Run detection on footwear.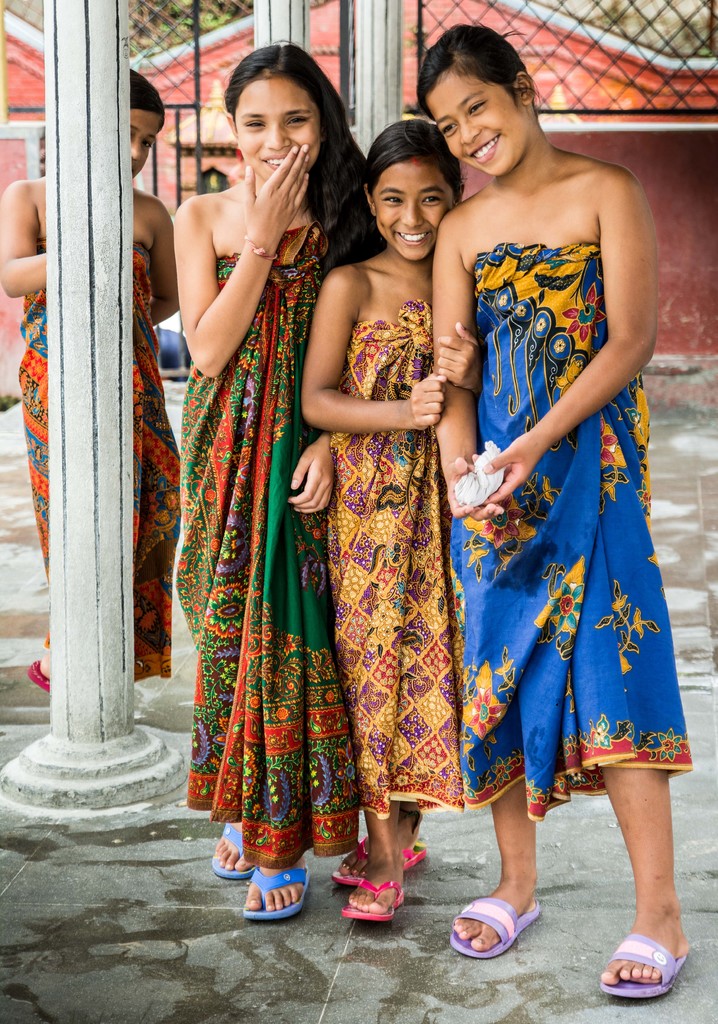
Result: [345,876,403,920].
